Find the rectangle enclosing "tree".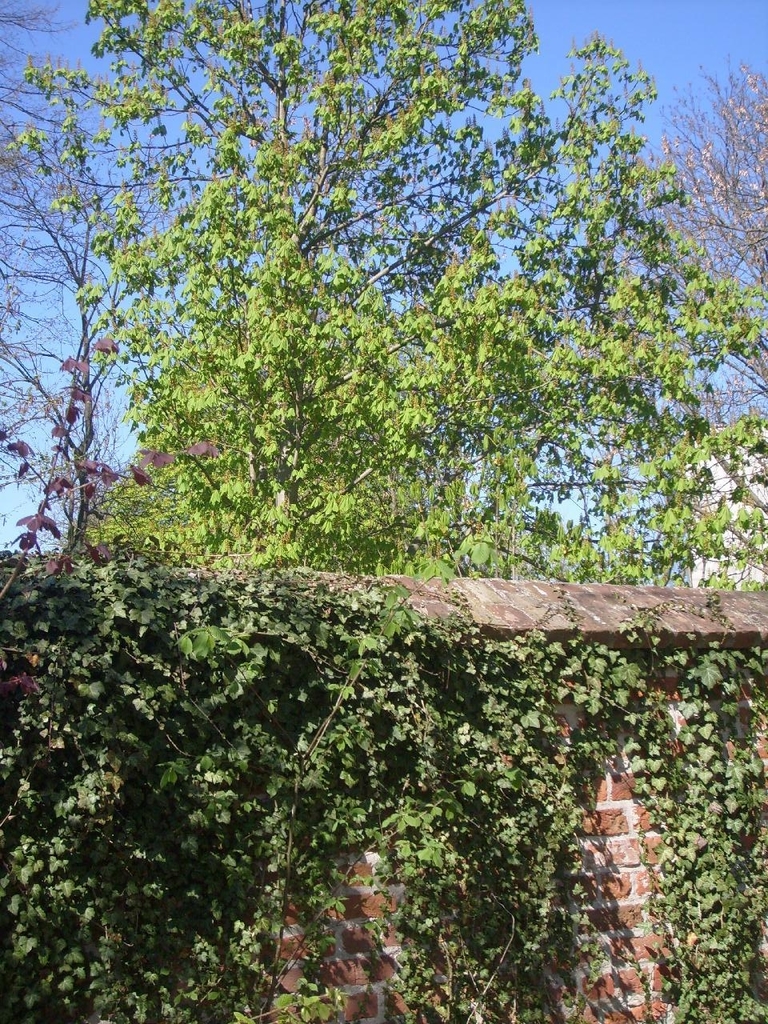
rect(0, 540, 767, 1023).
